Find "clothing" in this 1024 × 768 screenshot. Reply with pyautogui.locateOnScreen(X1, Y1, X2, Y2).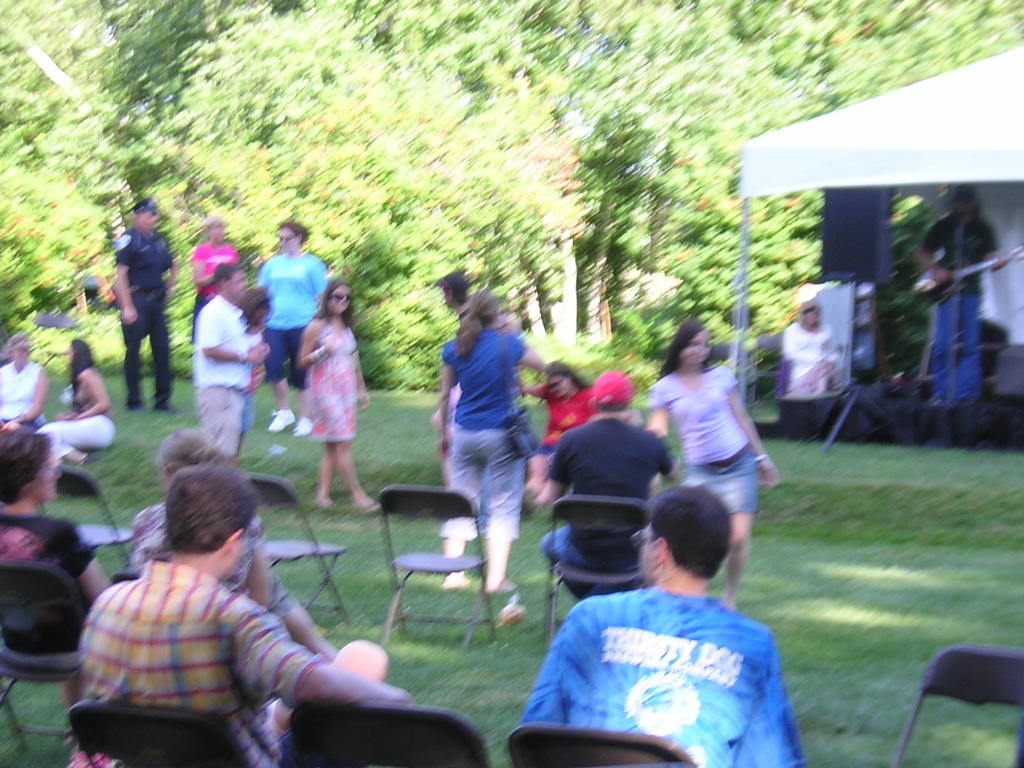
pyautogui.locateOnScreen(41, 373, 114, 456).
